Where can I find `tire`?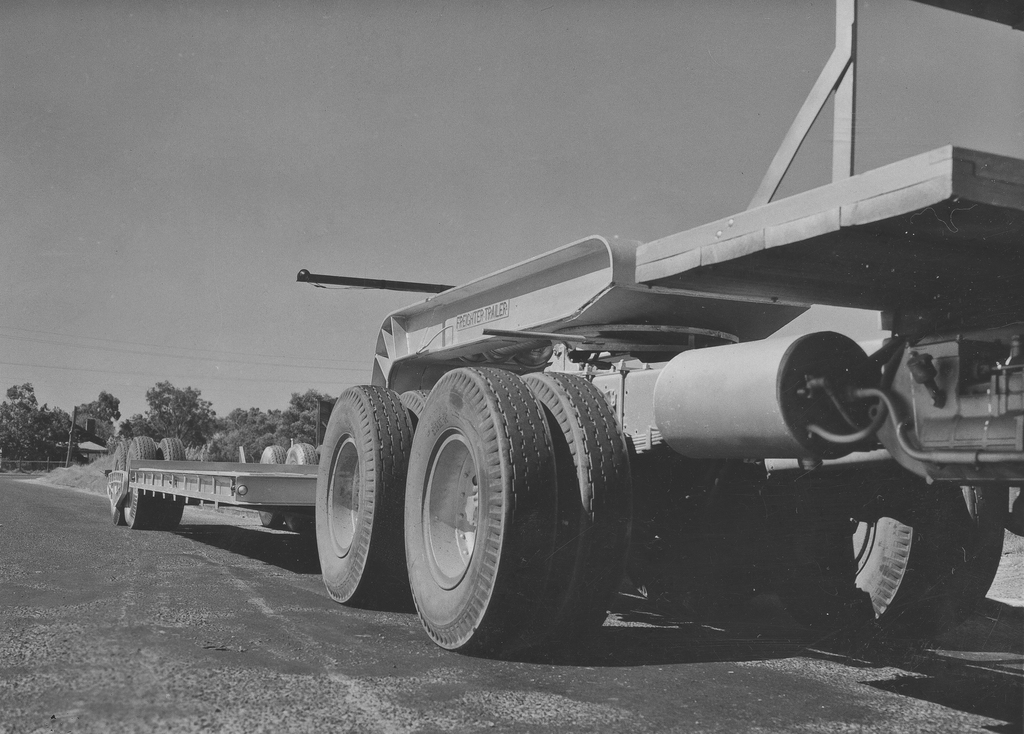
You can find it at l=752, t=475, r=945, b=643.
